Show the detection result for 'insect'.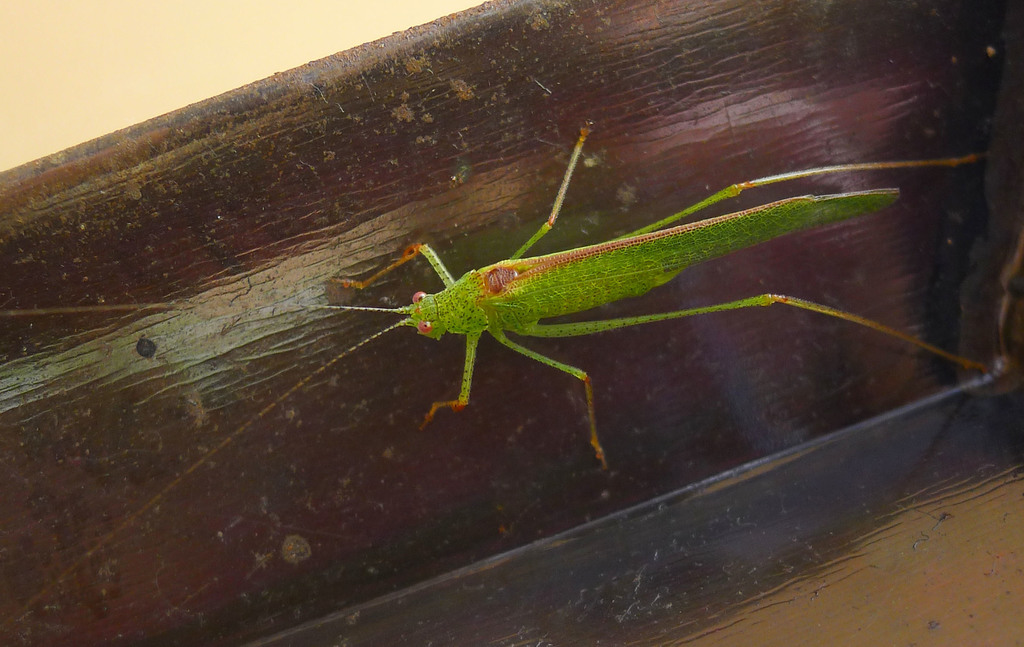
0:118:997:646.
